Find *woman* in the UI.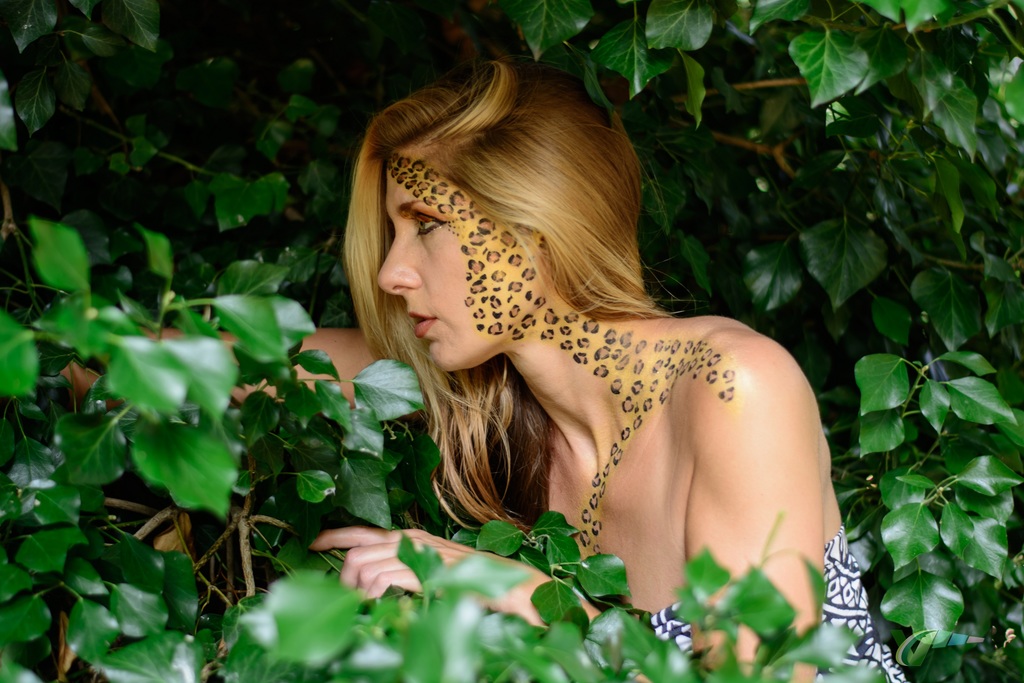
UI element at Rect(340, 48, 898, 682).
